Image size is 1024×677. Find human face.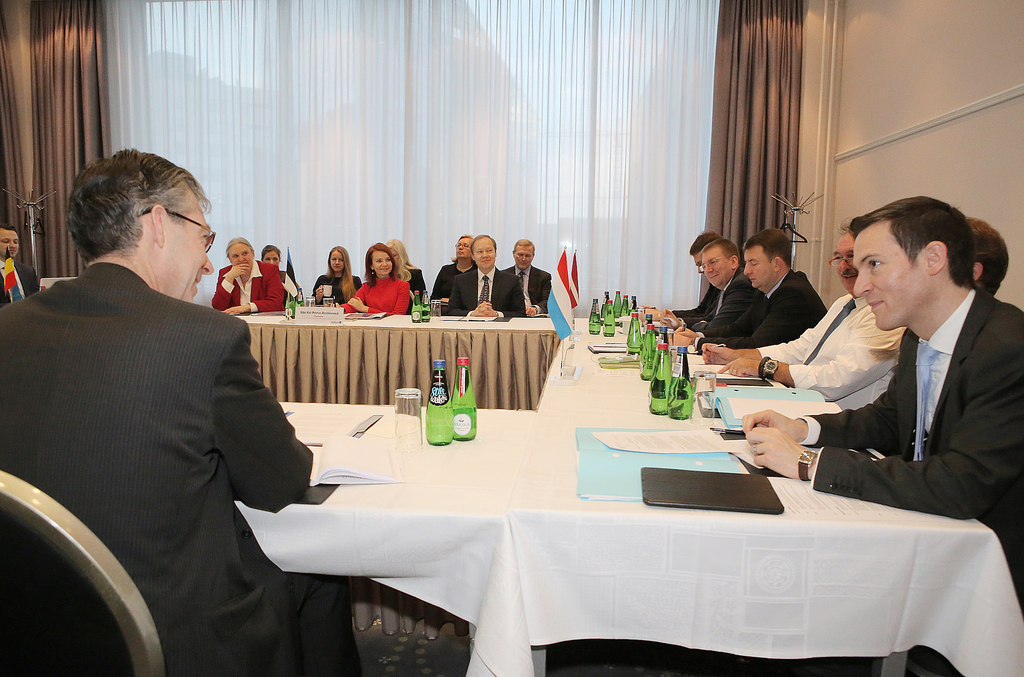
[x1=328, y1=250, x2=345, y2=273].
